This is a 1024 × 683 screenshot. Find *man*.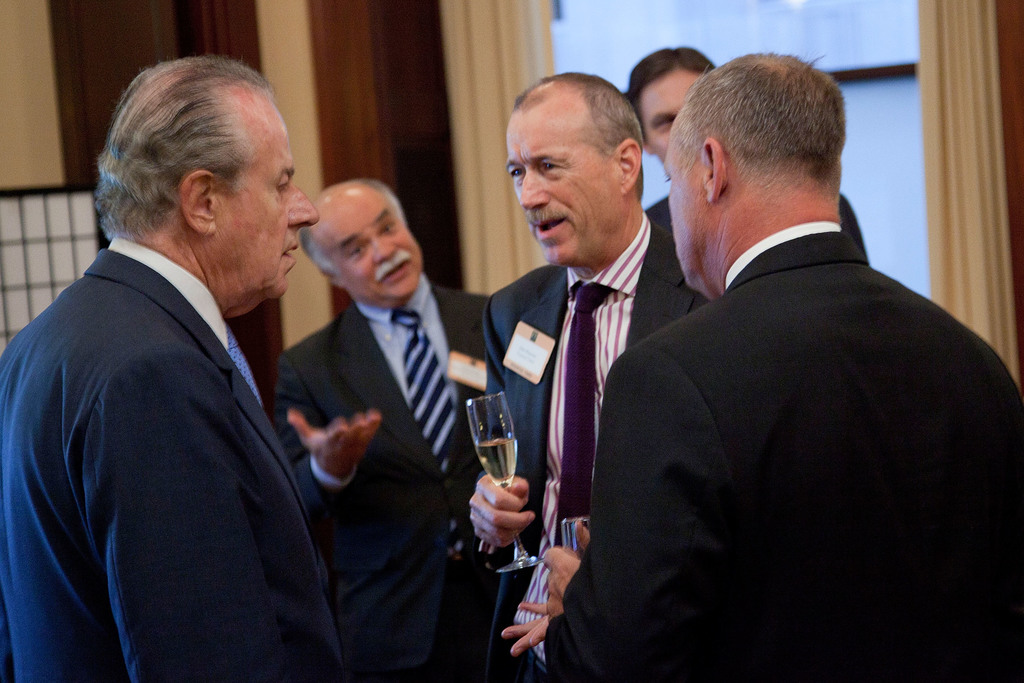
Bounding box: bbox(465, 72, 704, 682).
